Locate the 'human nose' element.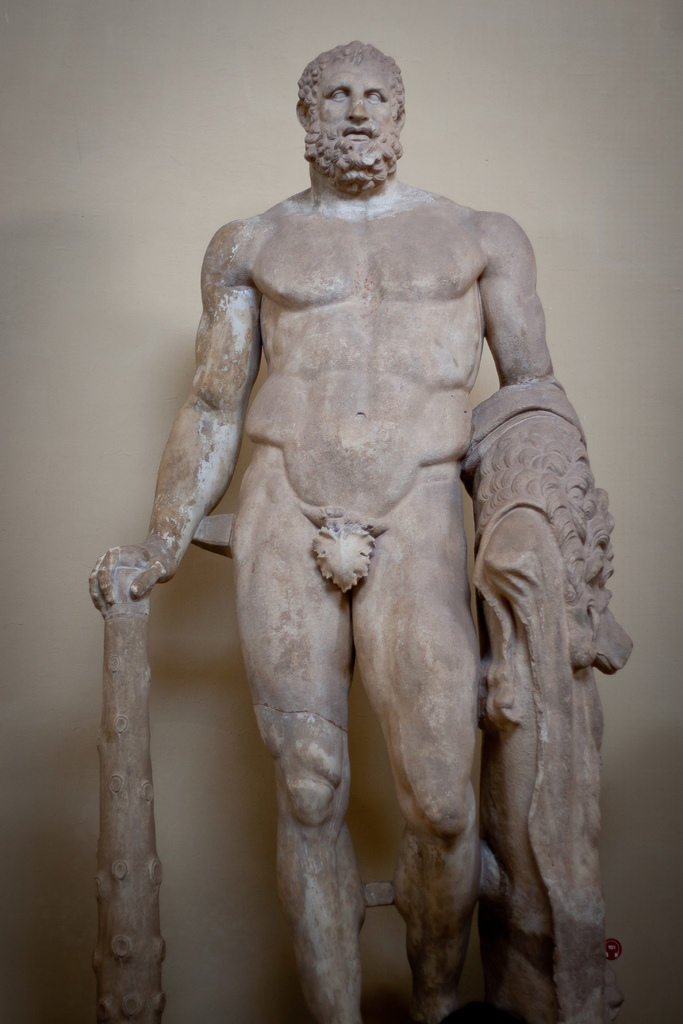
Element bbox: Rect(348, 93, 367, 121).
